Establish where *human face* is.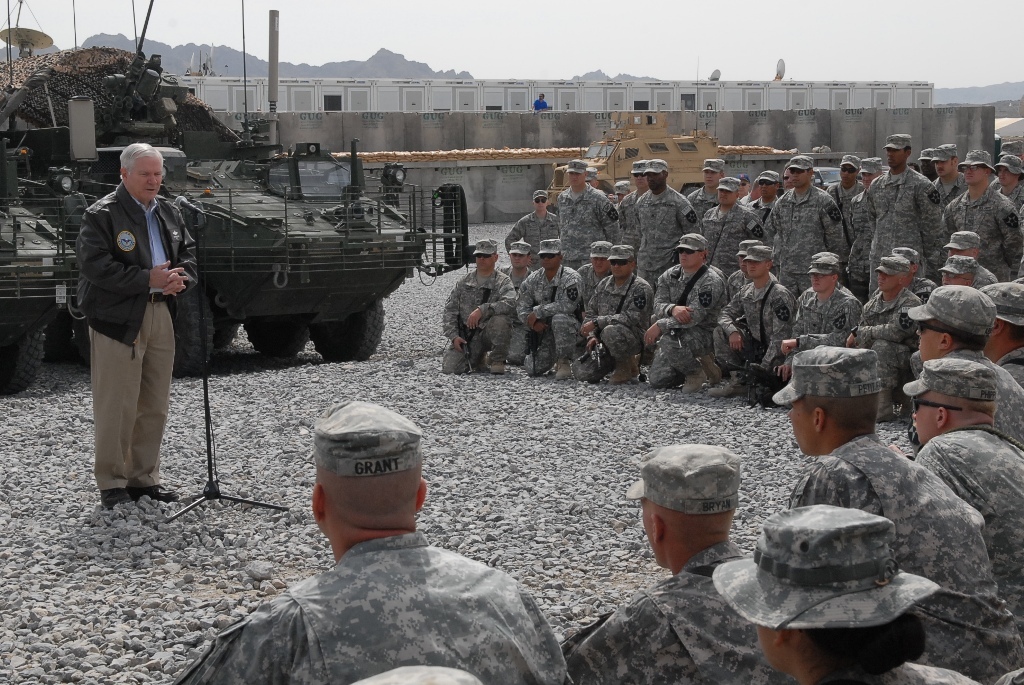
Established at detection(129, 159, 161, 200).
